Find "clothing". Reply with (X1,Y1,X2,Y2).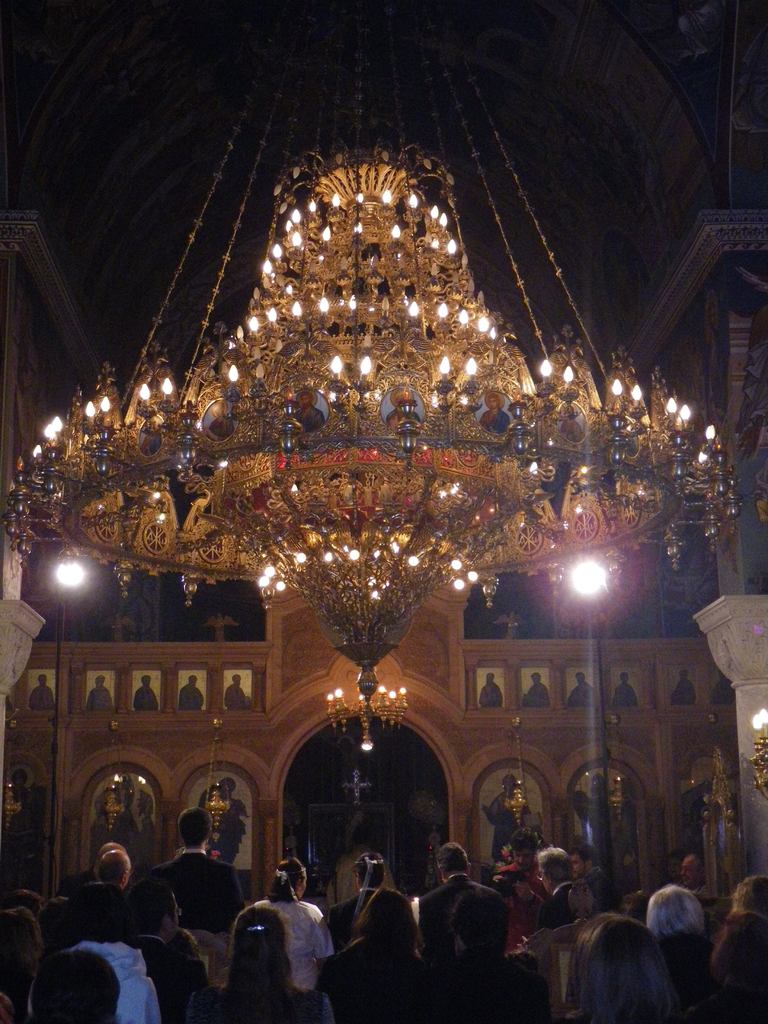
(487,792,531,856).
